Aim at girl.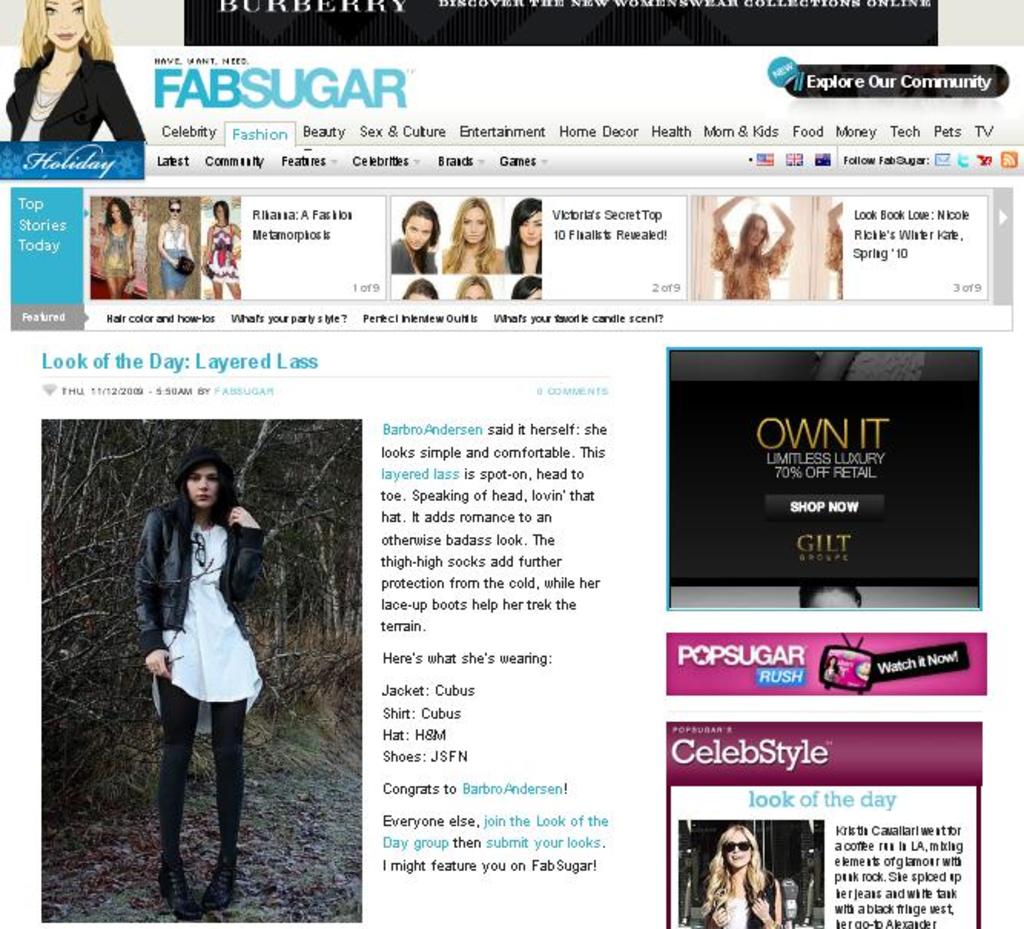
Aimed at <bbox>132, 453, 273, 914</bbox>.
